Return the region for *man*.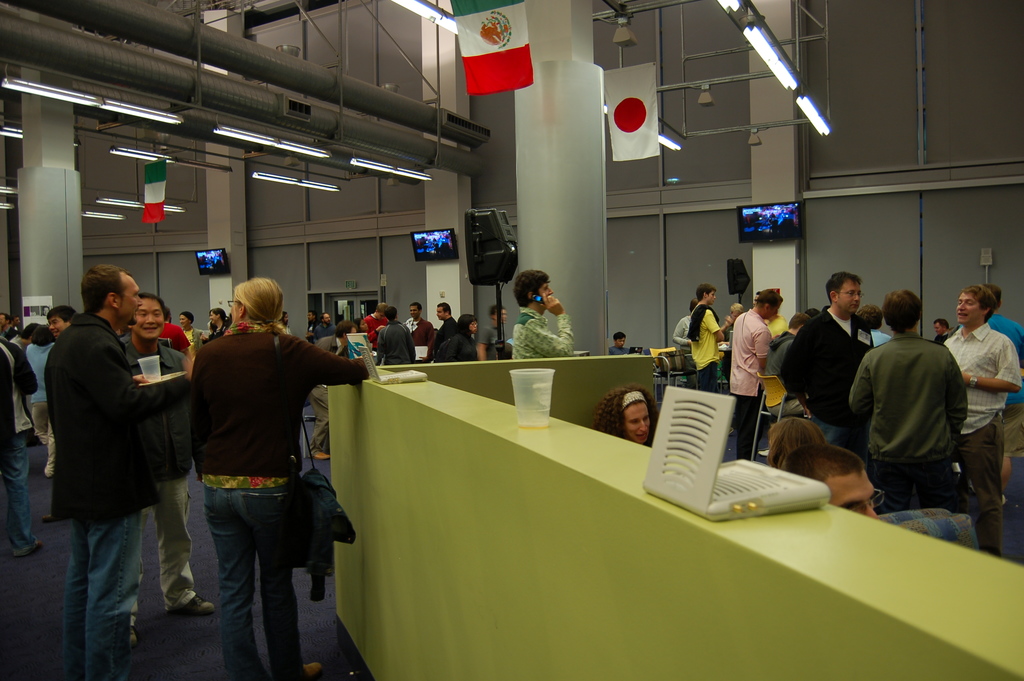
region(307, 322, 364, 459).
